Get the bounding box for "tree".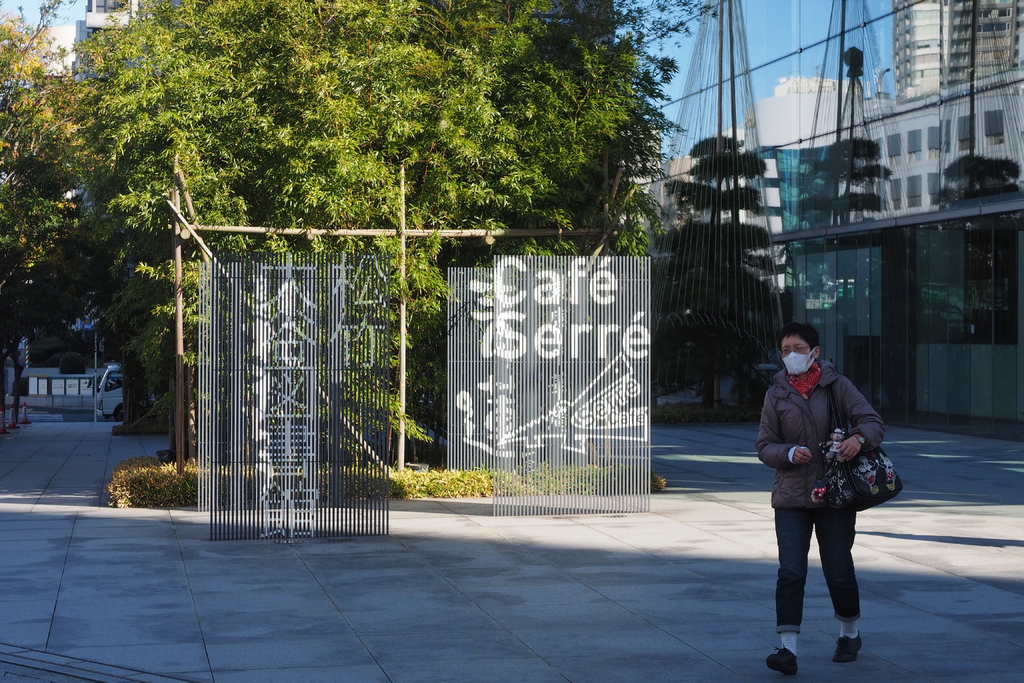
box(666, 133, 771, 439).
